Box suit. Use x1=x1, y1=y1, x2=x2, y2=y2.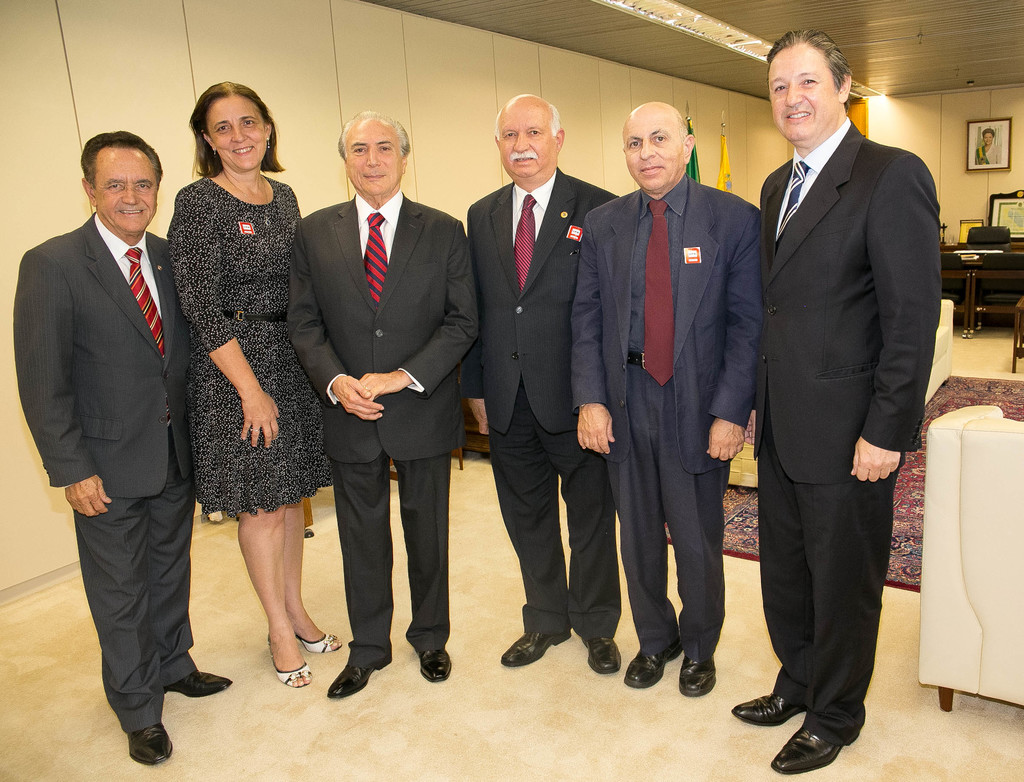
x1=755, y1=120, x2=941, y2=745.
